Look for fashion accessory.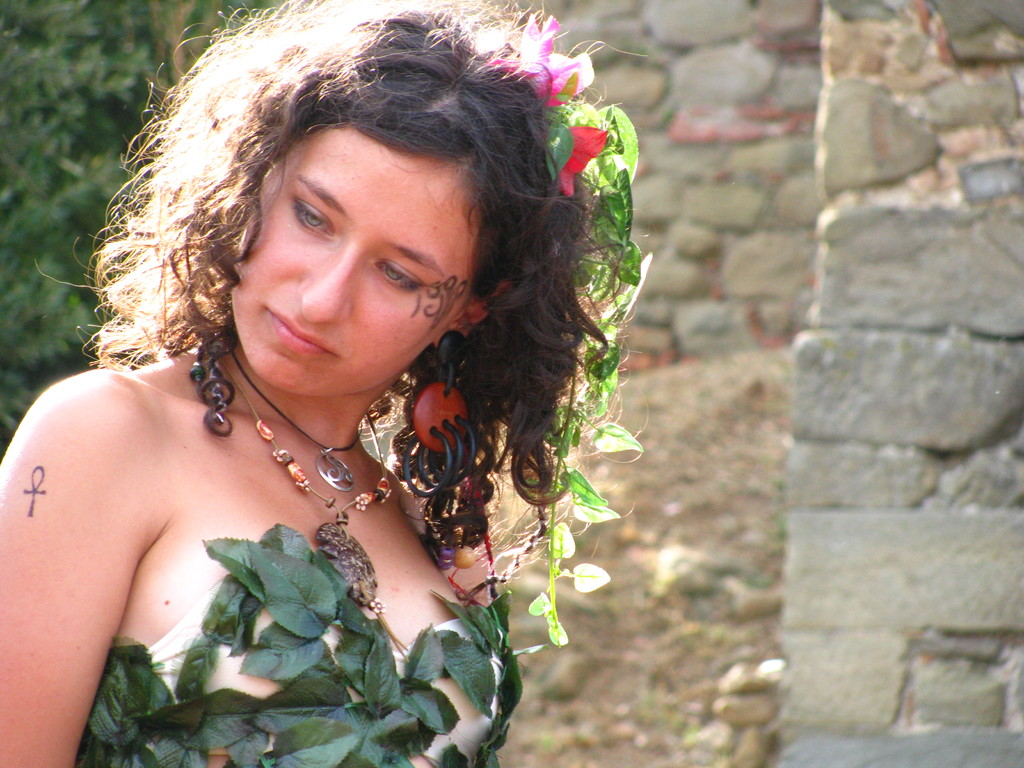
Found: bbox(185, 311, 232, 435).
